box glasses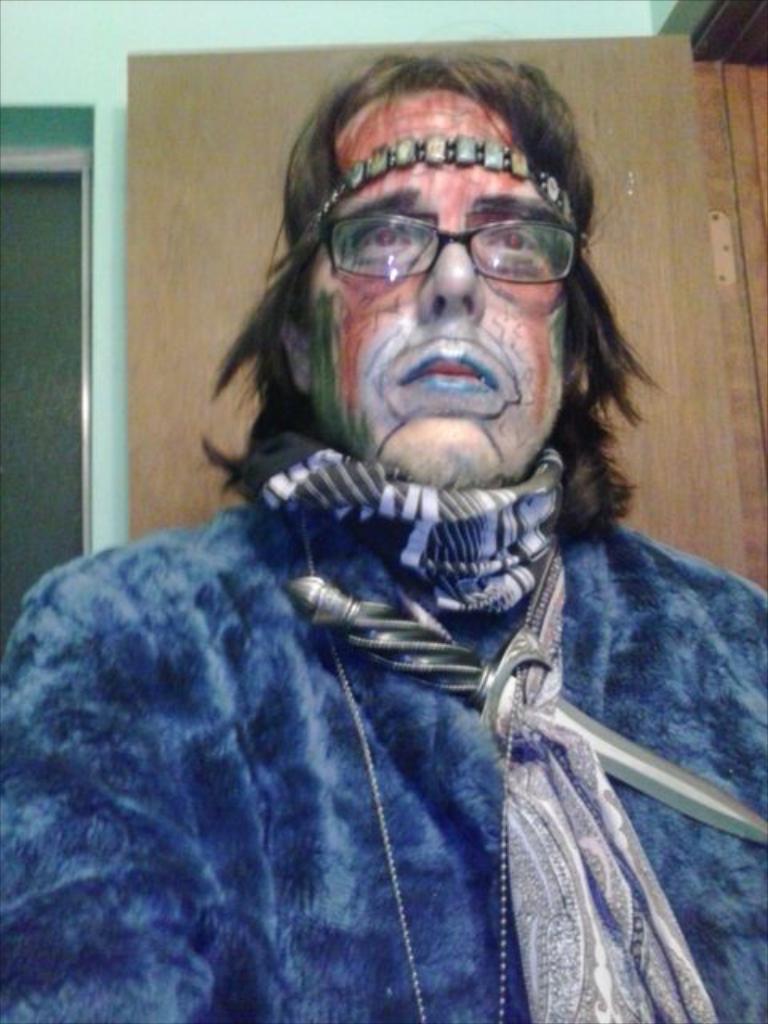
detection(331, 200, 574, 278)
